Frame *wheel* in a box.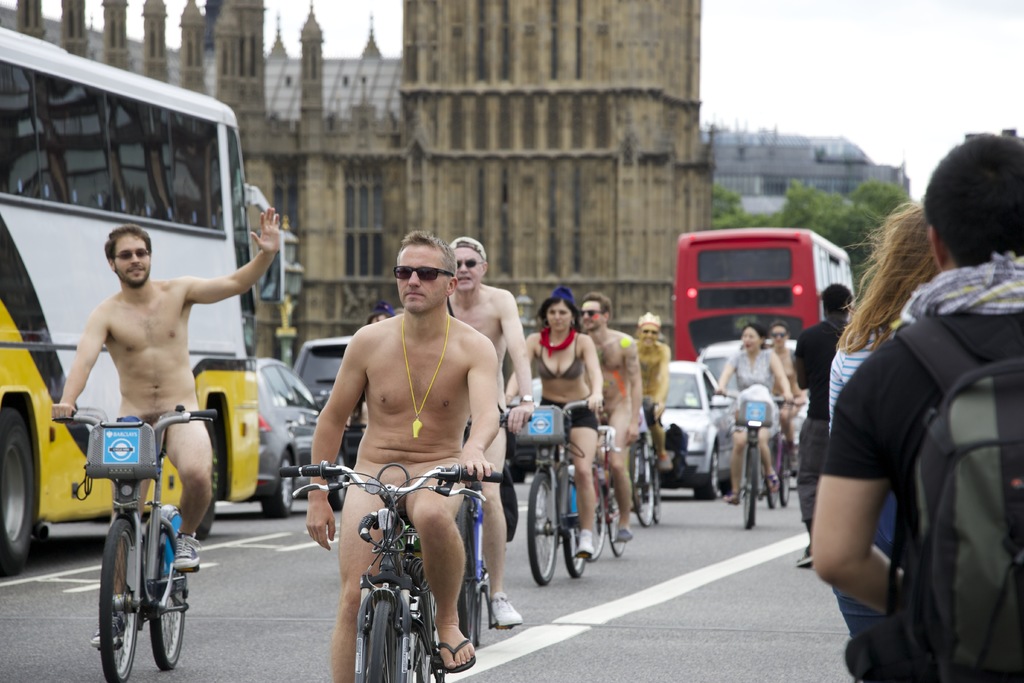
BBox(694, 450, 719, 498).
